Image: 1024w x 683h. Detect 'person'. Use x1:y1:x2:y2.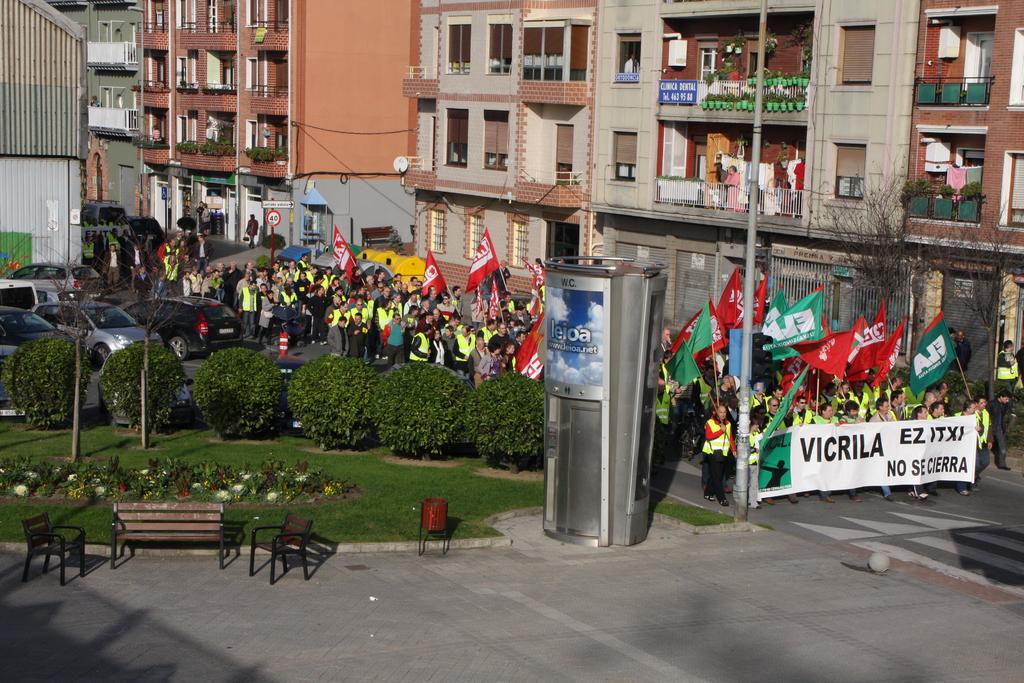
995:337:1022:408.
